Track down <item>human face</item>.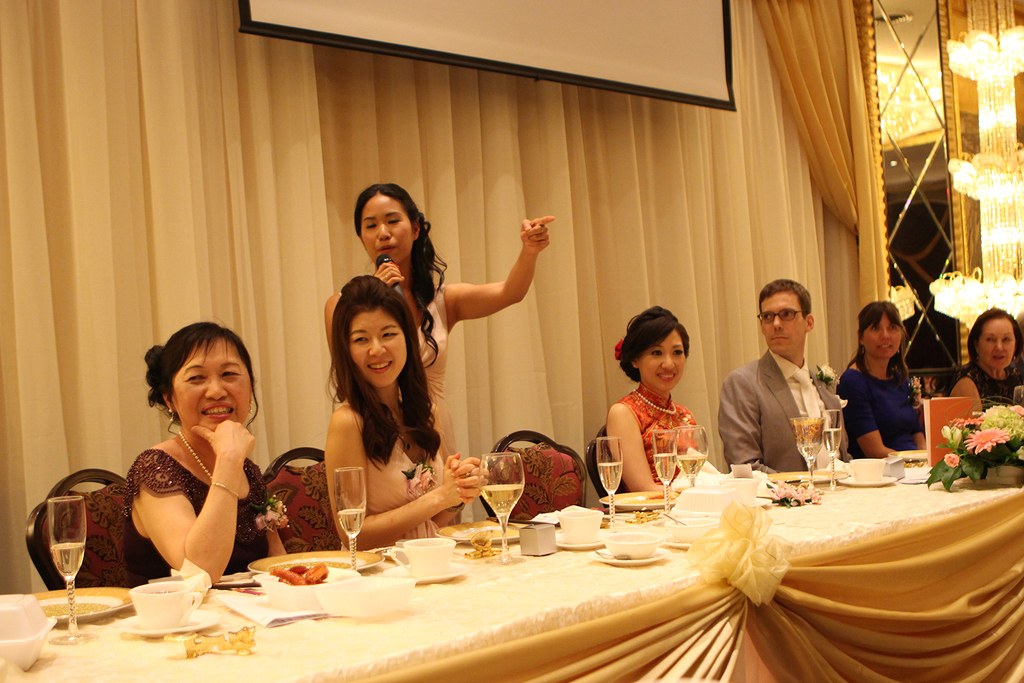
Tracked to [left=976, top=320, right=1014, bottom=370].
